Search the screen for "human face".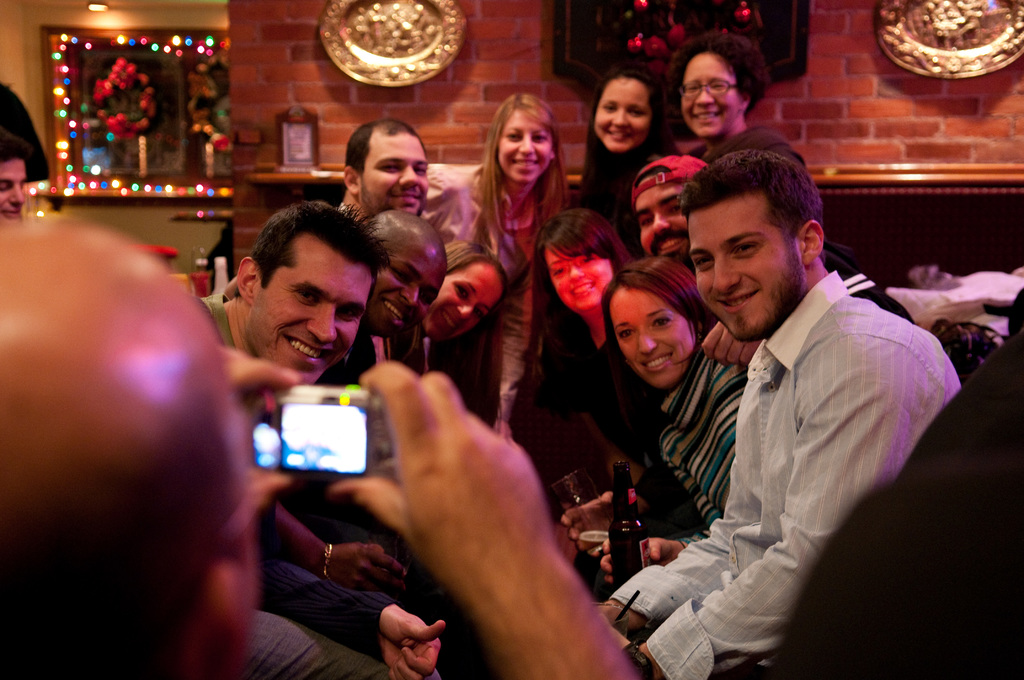
Found at {"left": 247, "top": 231, "right": 378, "bottom": 391}.
